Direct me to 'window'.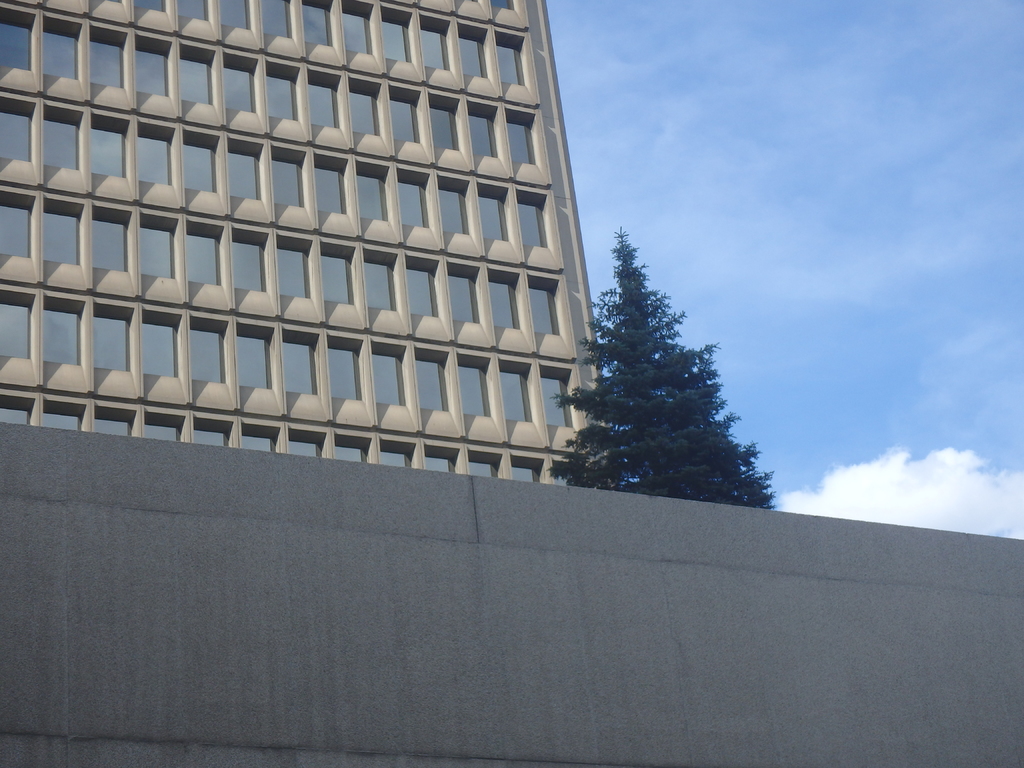
Direction: (190,223,222,285).
